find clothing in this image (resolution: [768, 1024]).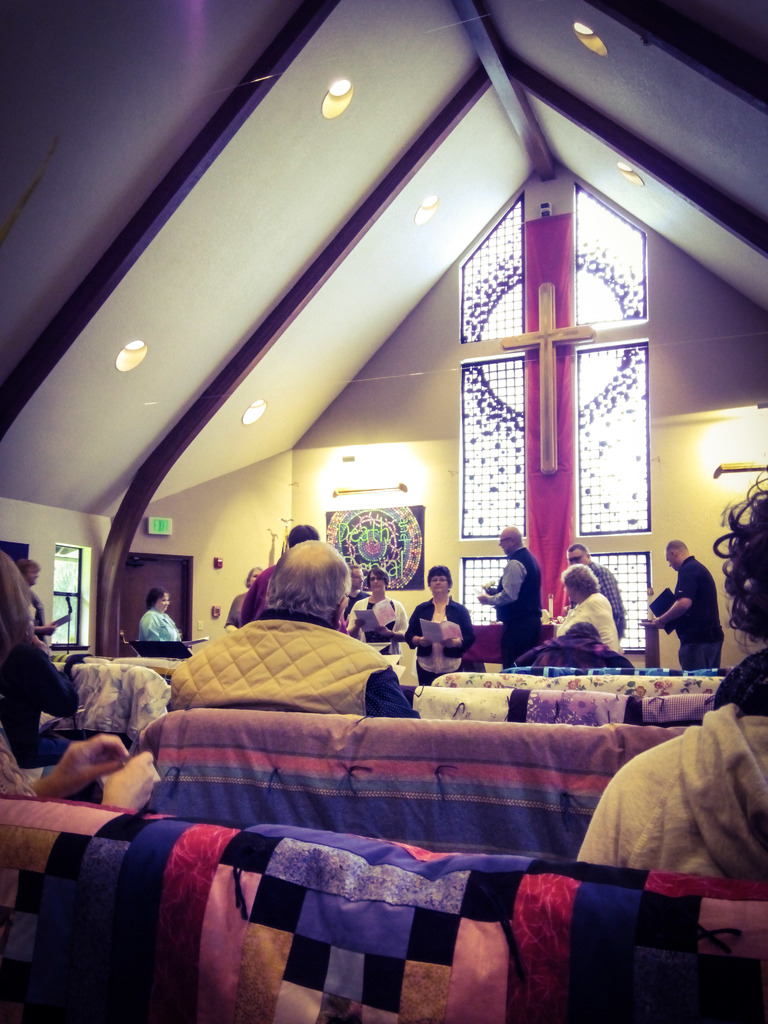
<bbox>595, 559, 621, 634</bbox>.
